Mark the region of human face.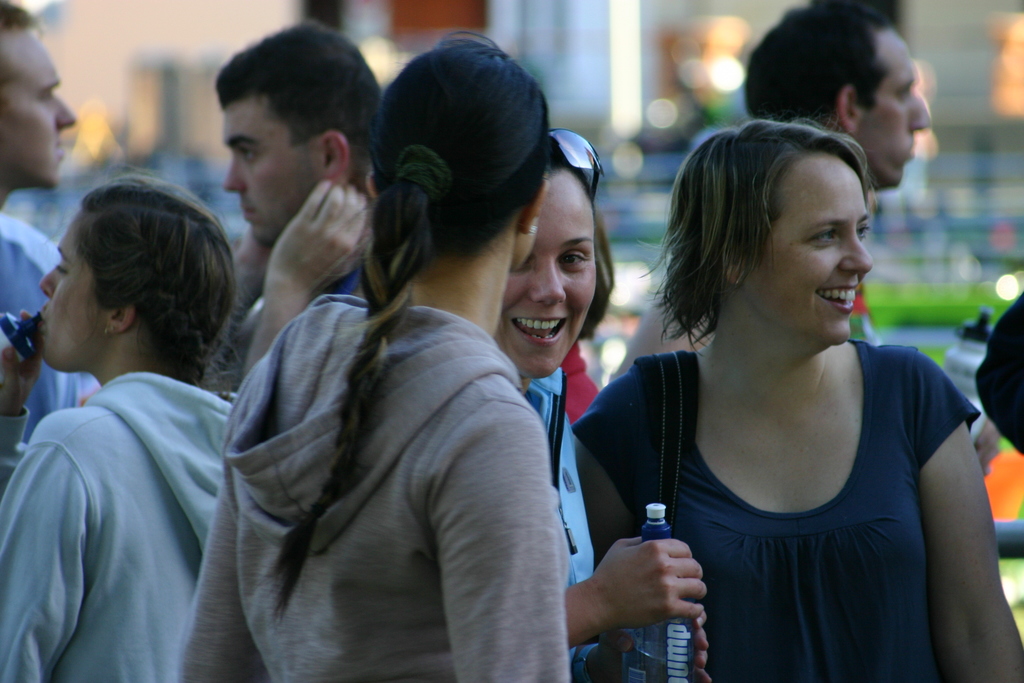
Region: <bbox>224, 104, 323, 244</bbox>.
